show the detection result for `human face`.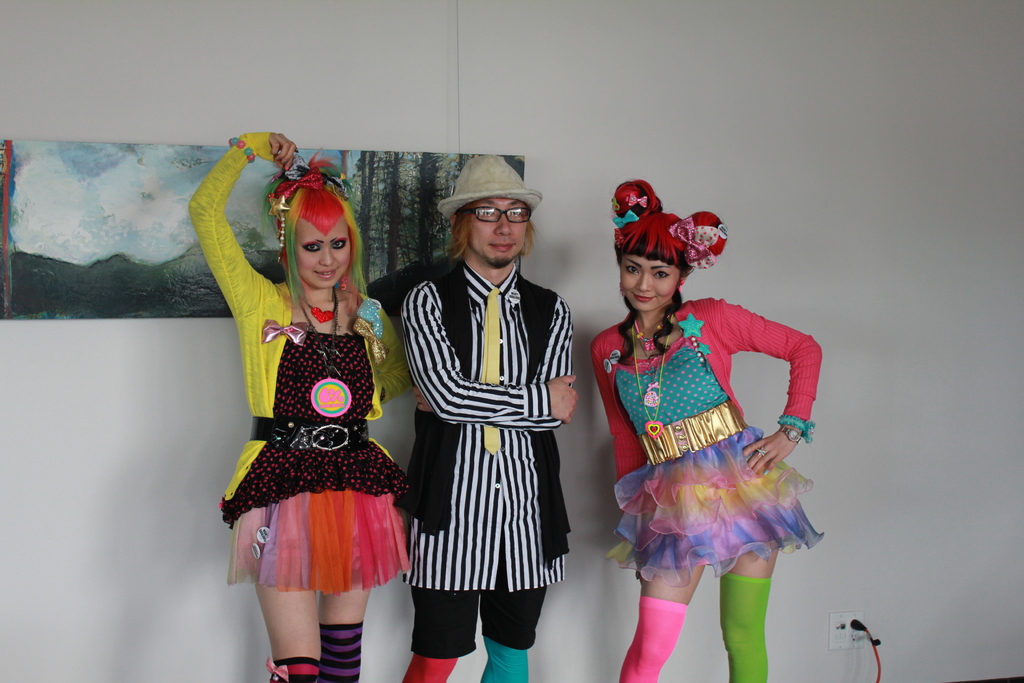
x1=292 y1=220 x2=354 y2=290.
